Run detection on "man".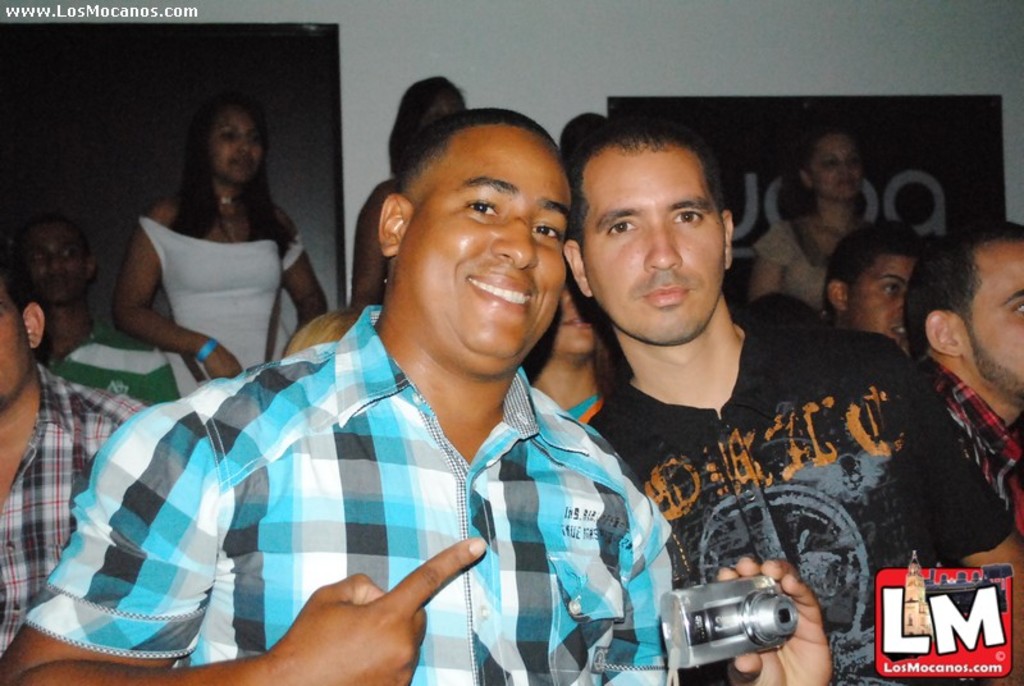
Result: (left=823, top=221, right=932, bottom=356).
